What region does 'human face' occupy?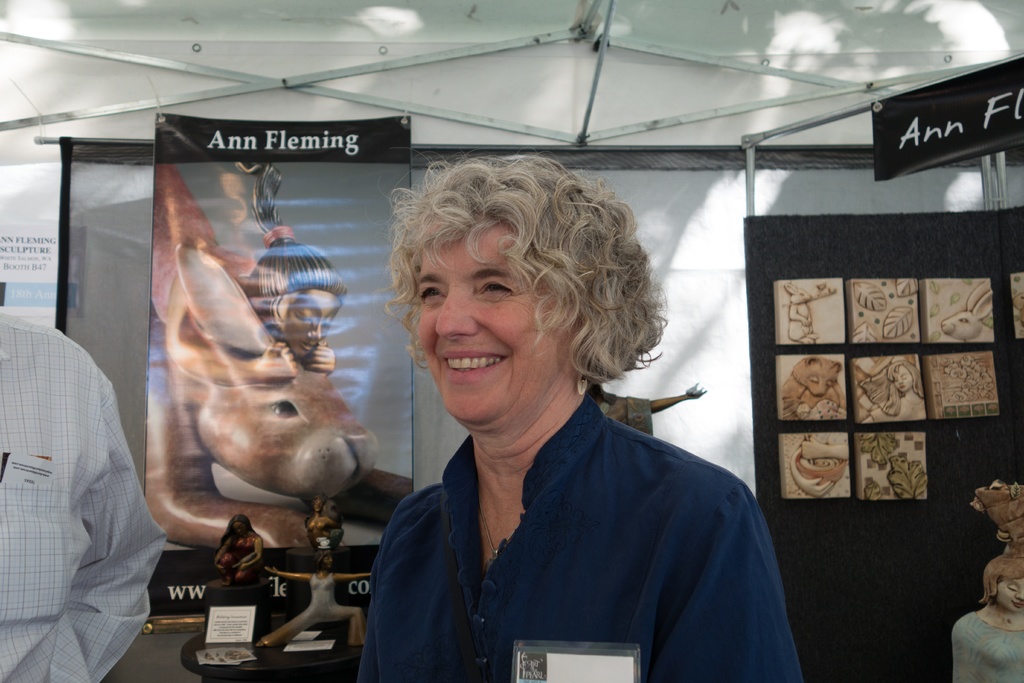
crop(272, 285, 342, 360).
